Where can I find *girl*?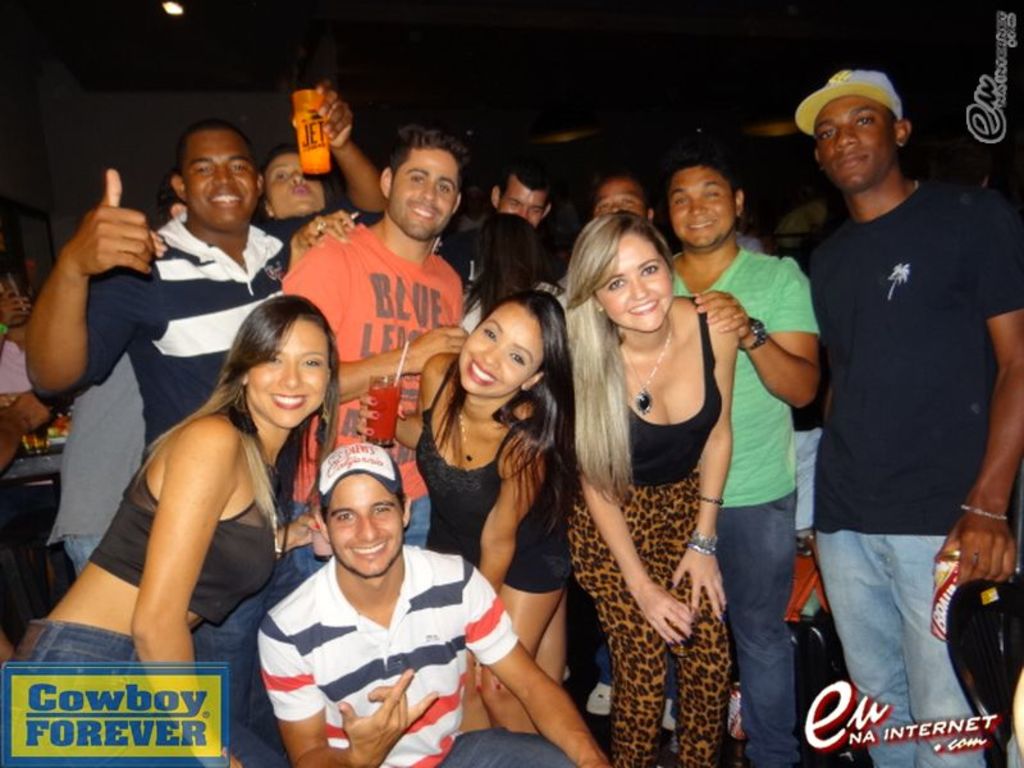
You can find it at <box>558,209,742,762</box>.
